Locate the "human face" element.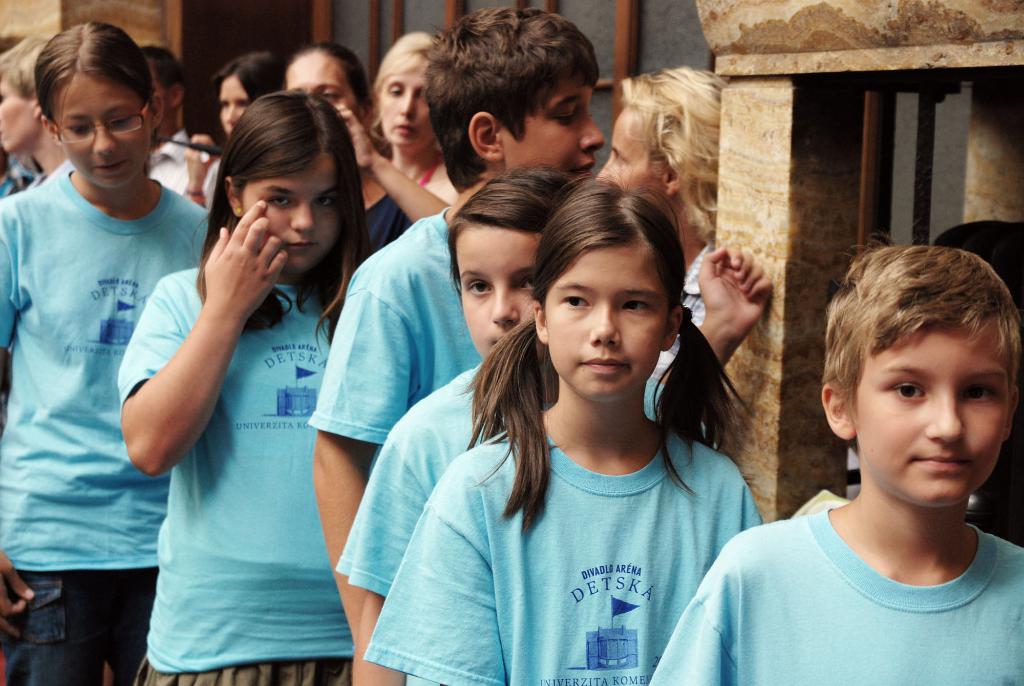
Element bbox: region(548, 249, 673, 410).
